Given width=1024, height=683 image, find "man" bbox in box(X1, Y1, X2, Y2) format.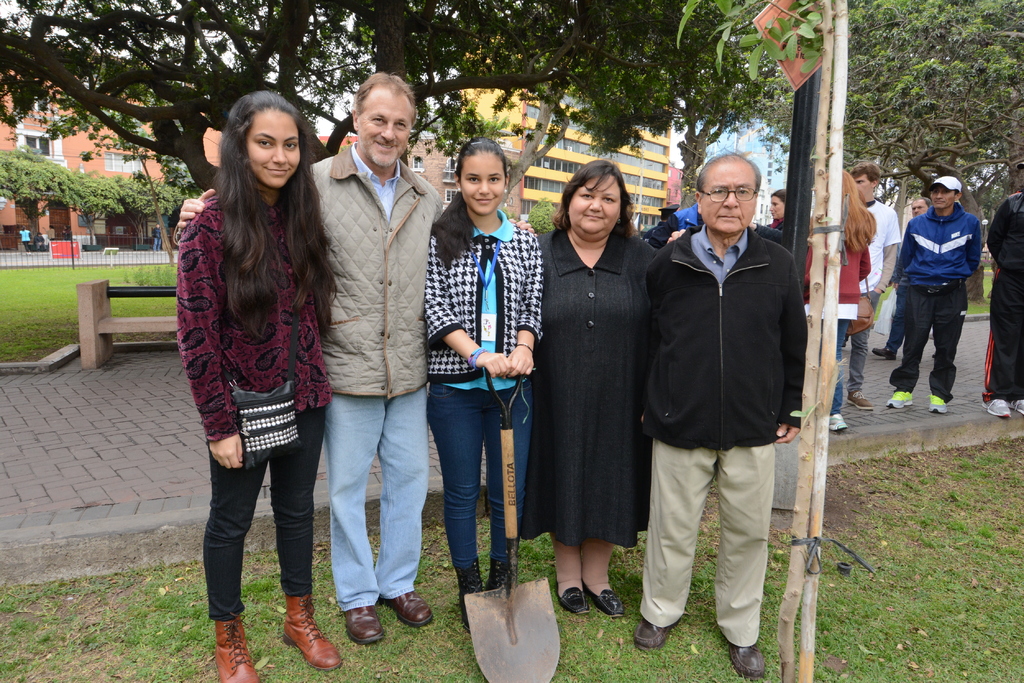
box(641, 145, 816, 650).
